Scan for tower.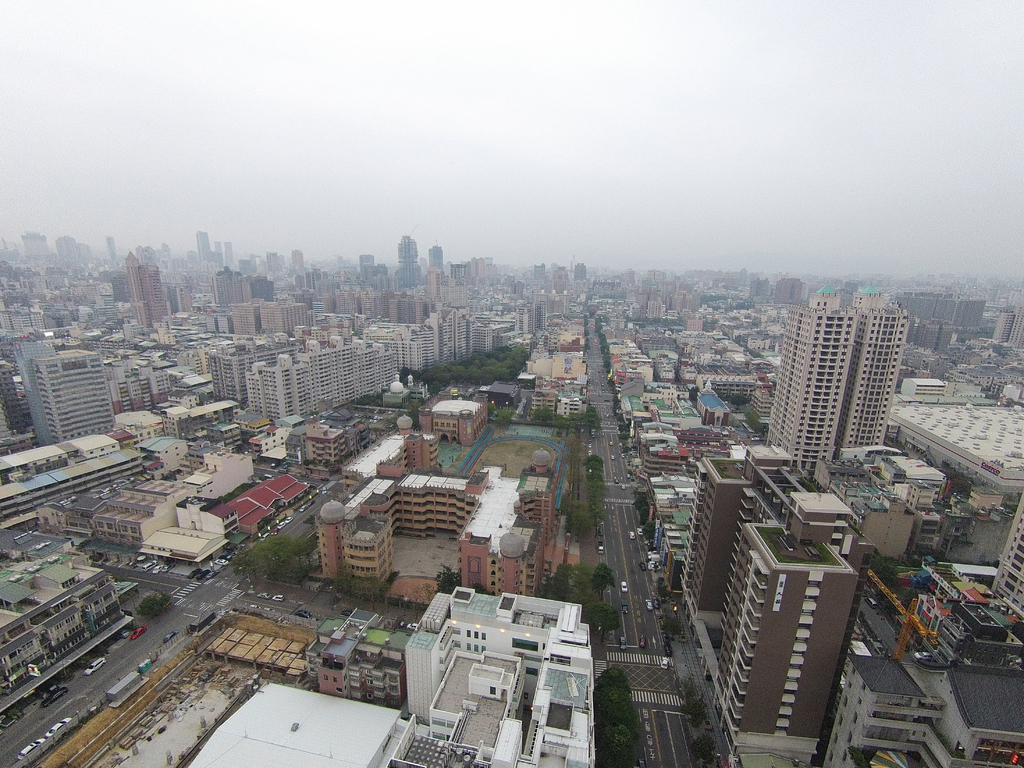
Scan result: [x1=362, y1=257, x2=376, y2=279].
